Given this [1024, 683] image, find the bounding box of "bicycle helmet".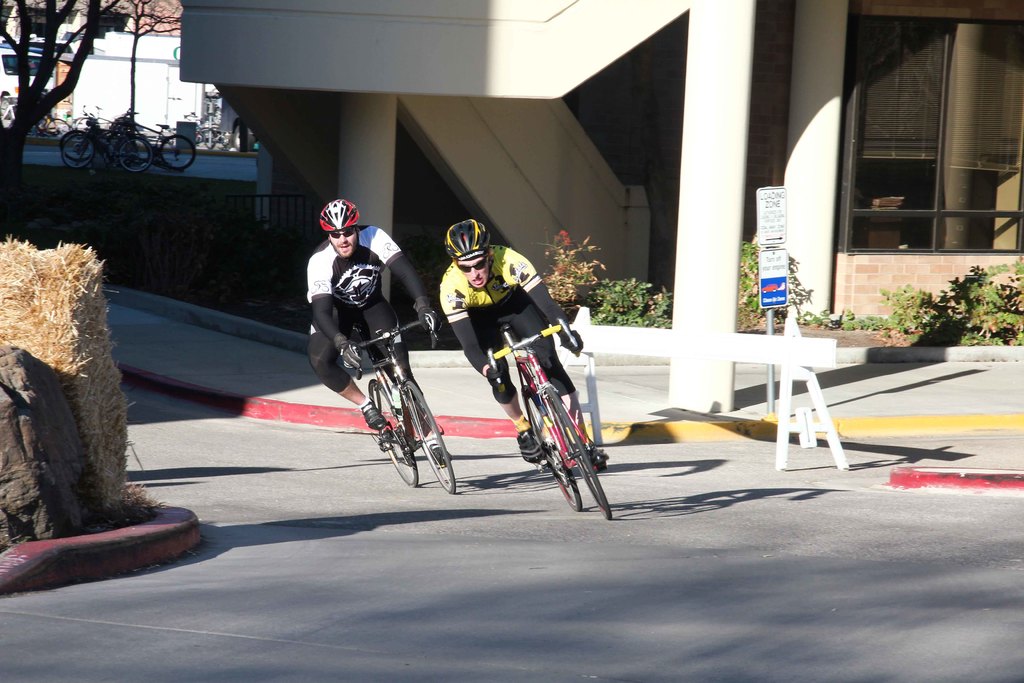
<bbox>317, 202, 359, 235</bbox>.
